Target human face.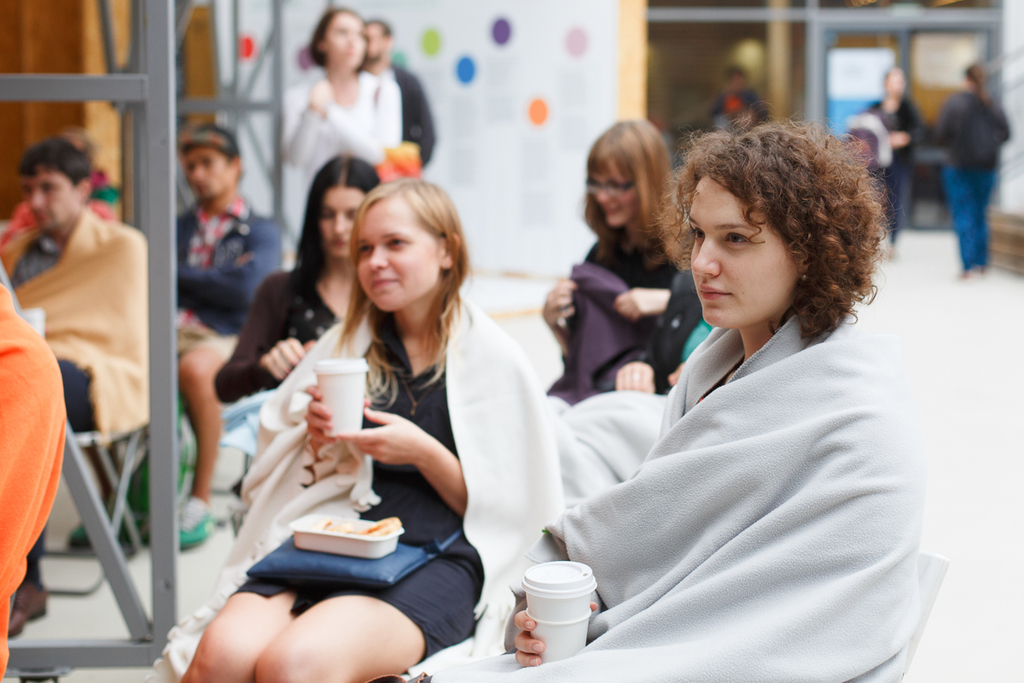
Target region: <box>354,188,441,307</box>.
